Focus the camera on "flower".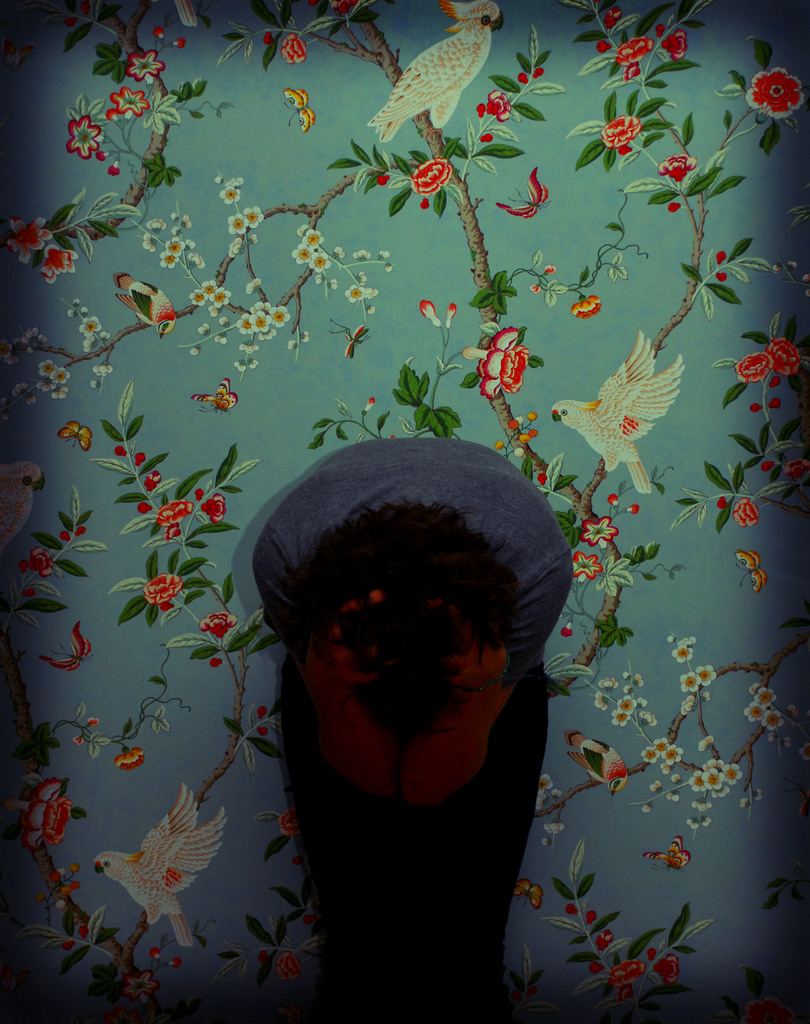
Focus region: (left=407, top=159, right=453, bottom=199).
